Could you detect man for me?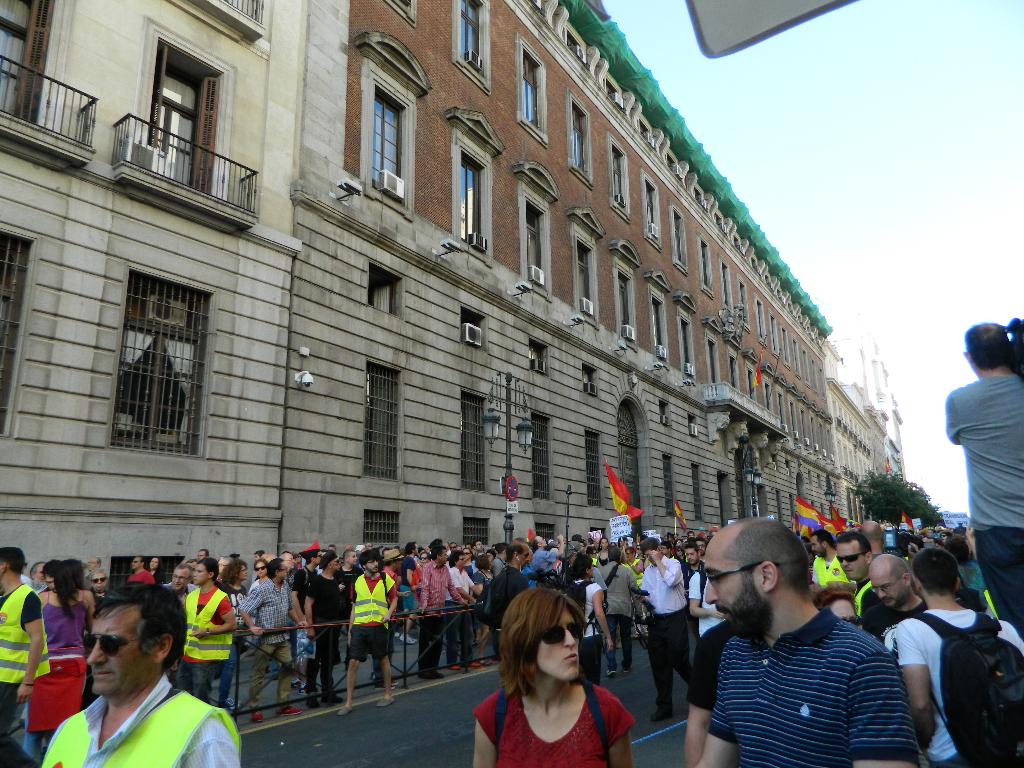
Detection result: left=664, top=541, right=676, bottom=556.
